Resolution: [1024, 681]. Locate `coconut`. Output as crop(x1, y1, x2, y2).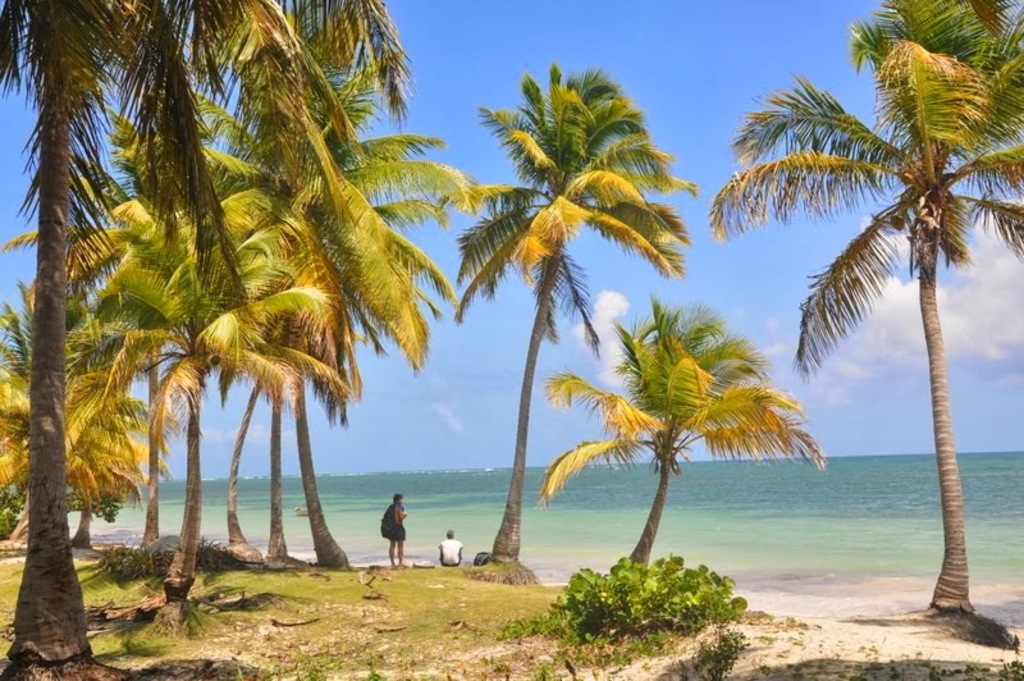
crop(891, 216, 905, 229).
